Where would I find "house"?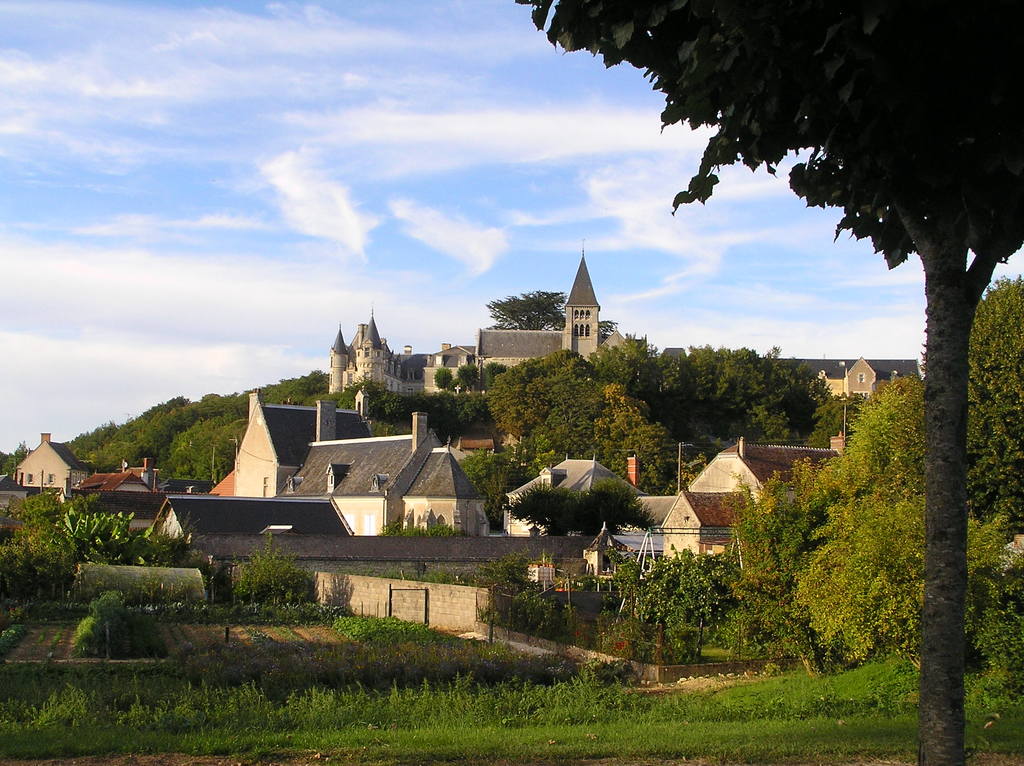
At 141 391 505 601.
